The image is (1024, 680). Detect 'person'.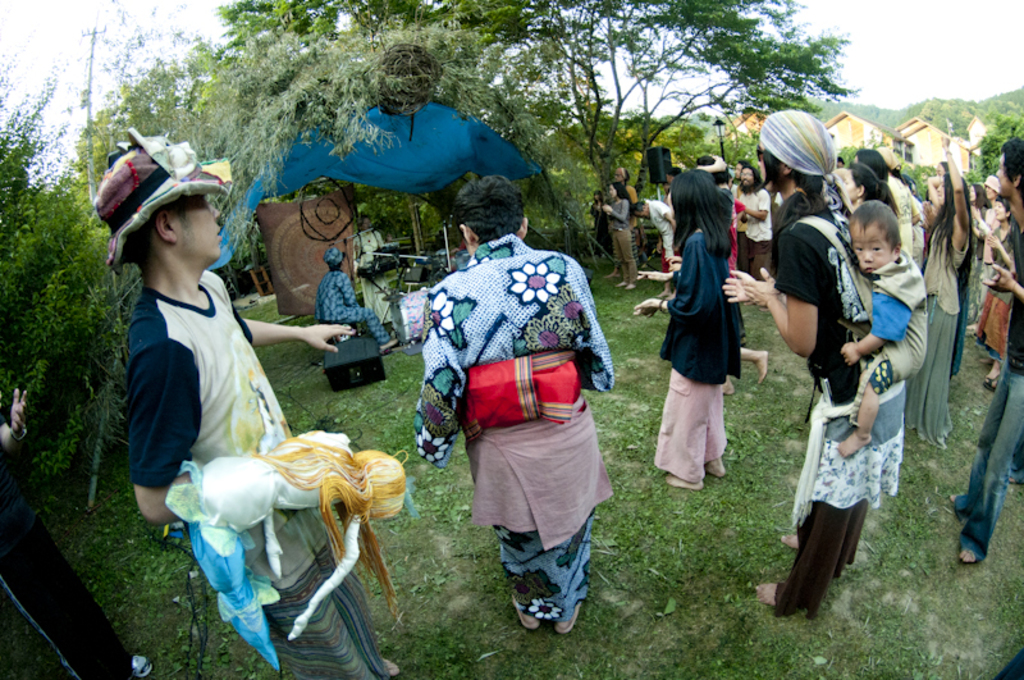
Detection: [x1=413, y1=177, x2=613, y2=636].
